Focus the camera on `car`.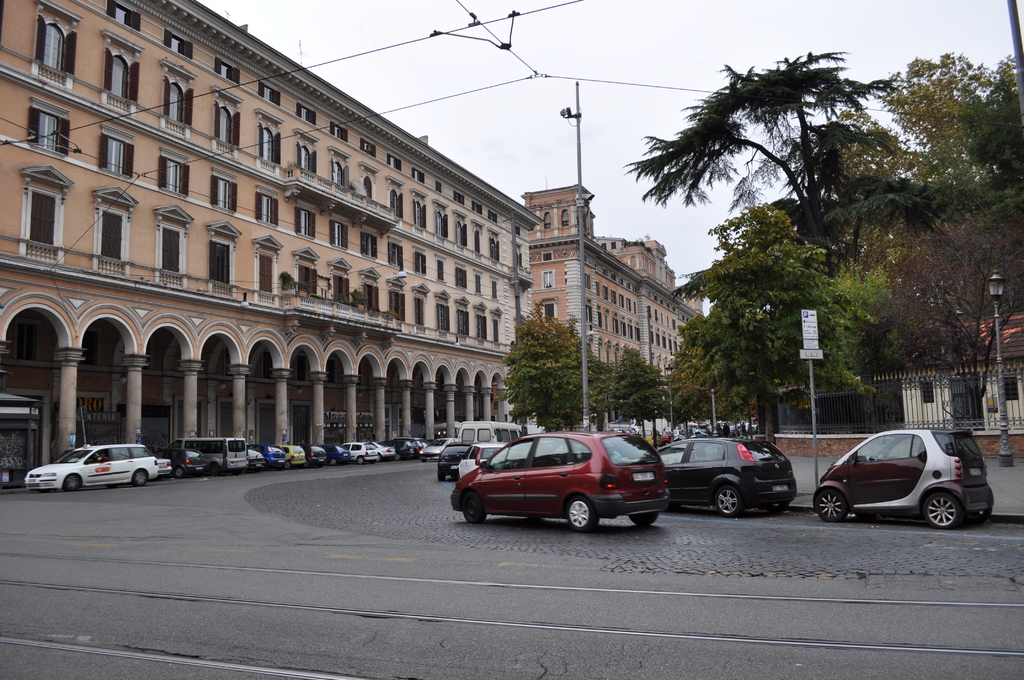
Focus region: x1=246 y1=444 x2=284 y2=471.
